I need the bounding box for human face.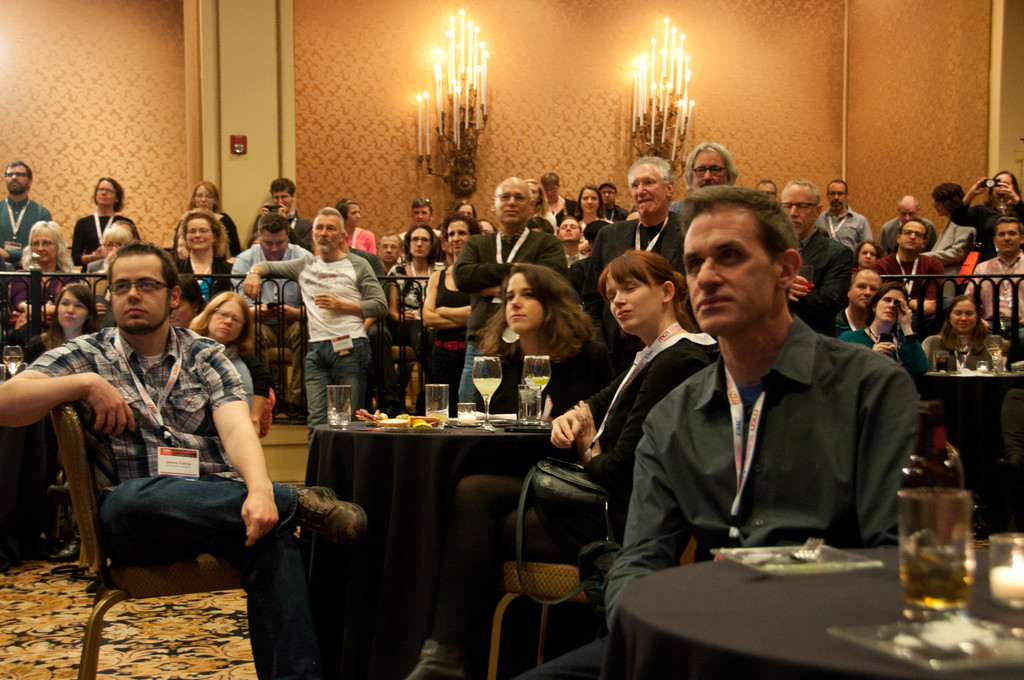
Here it is: (x1=100, y1=180, x2=122, y2=218).
